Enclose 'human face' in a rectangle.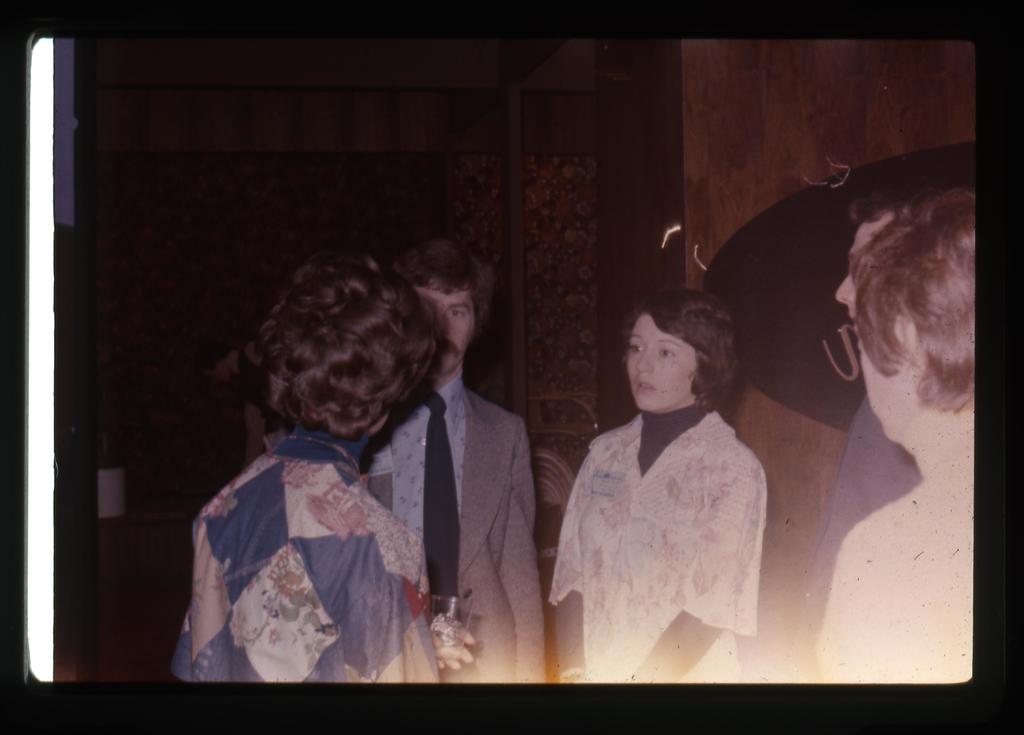
(x1=413, y1=276, x2=477, y2=374).
